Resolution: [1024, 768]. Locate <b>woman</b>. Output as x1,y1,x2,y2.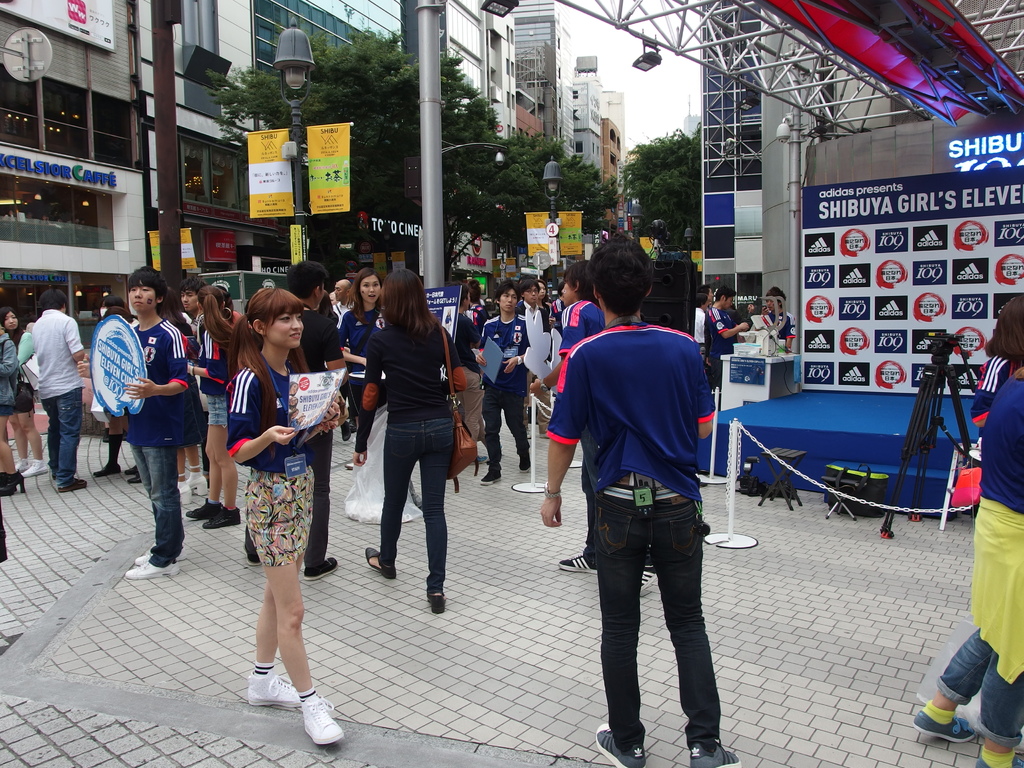
227,287,350,748.
